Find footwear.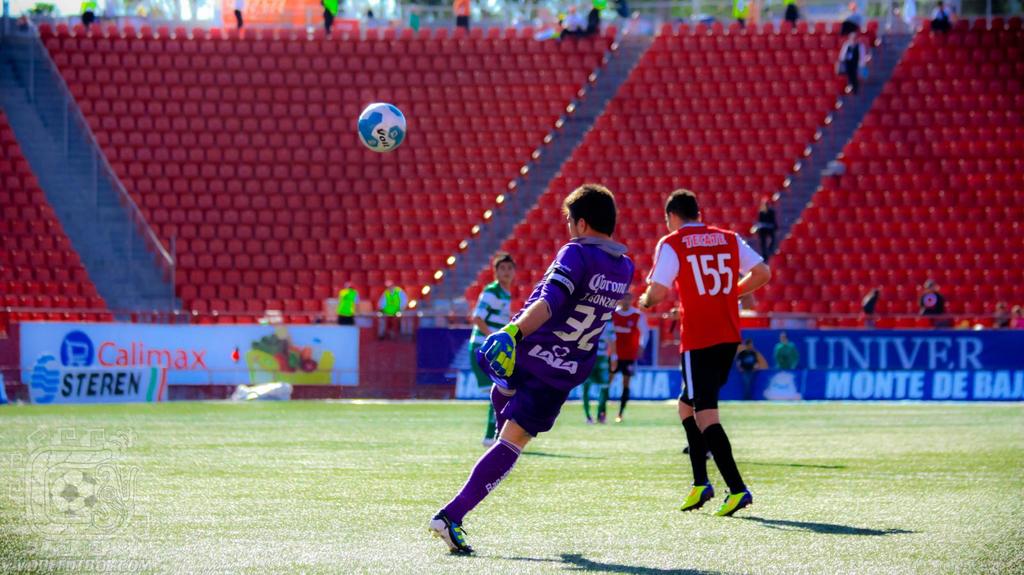
x1=708, y1=491, x2=758, y2=525.
